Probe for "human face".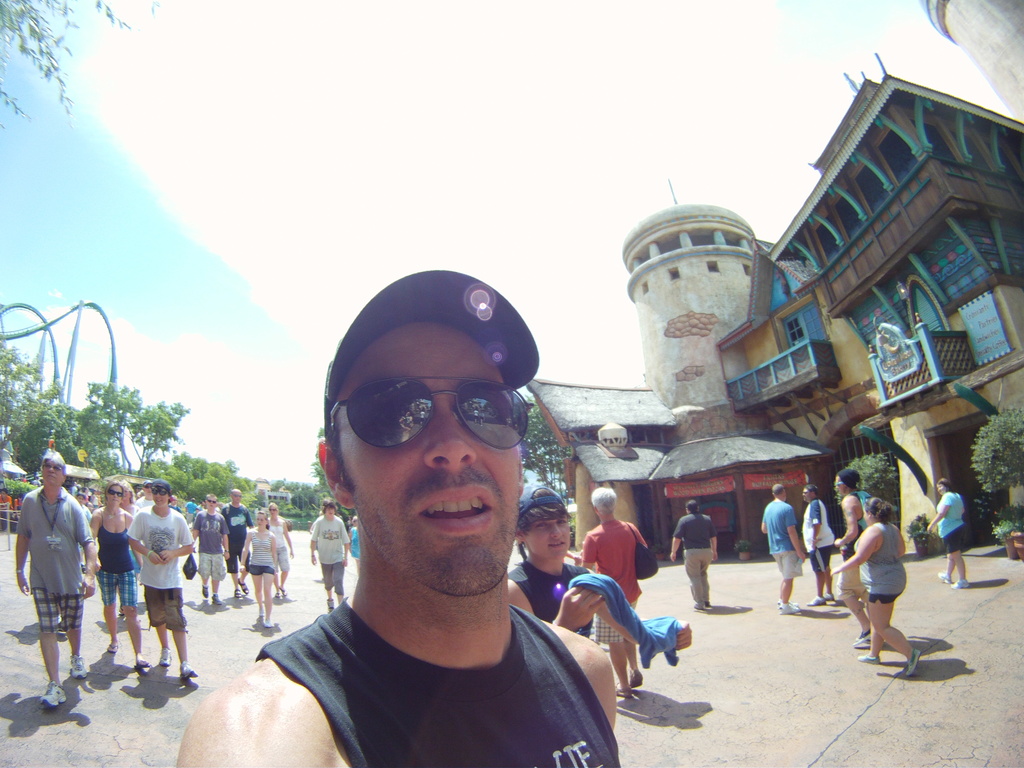
Probe result: bbox(525, 514, 573, 559).
